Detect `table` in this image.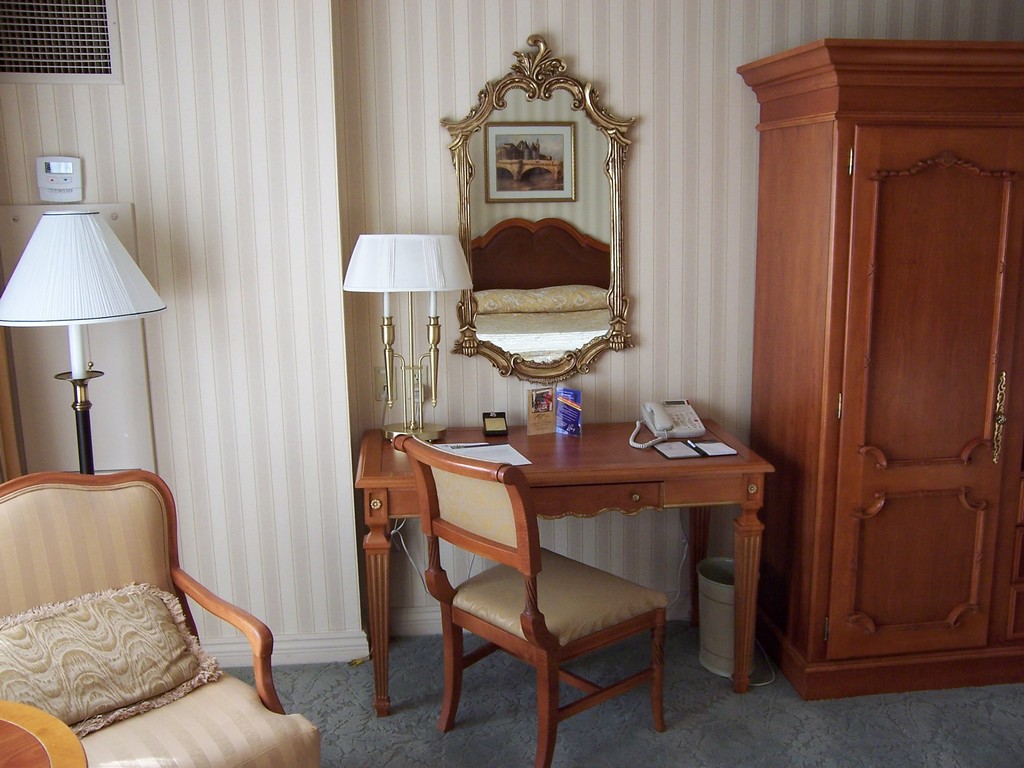
Detection: box=[351, 411, 796, 730].
